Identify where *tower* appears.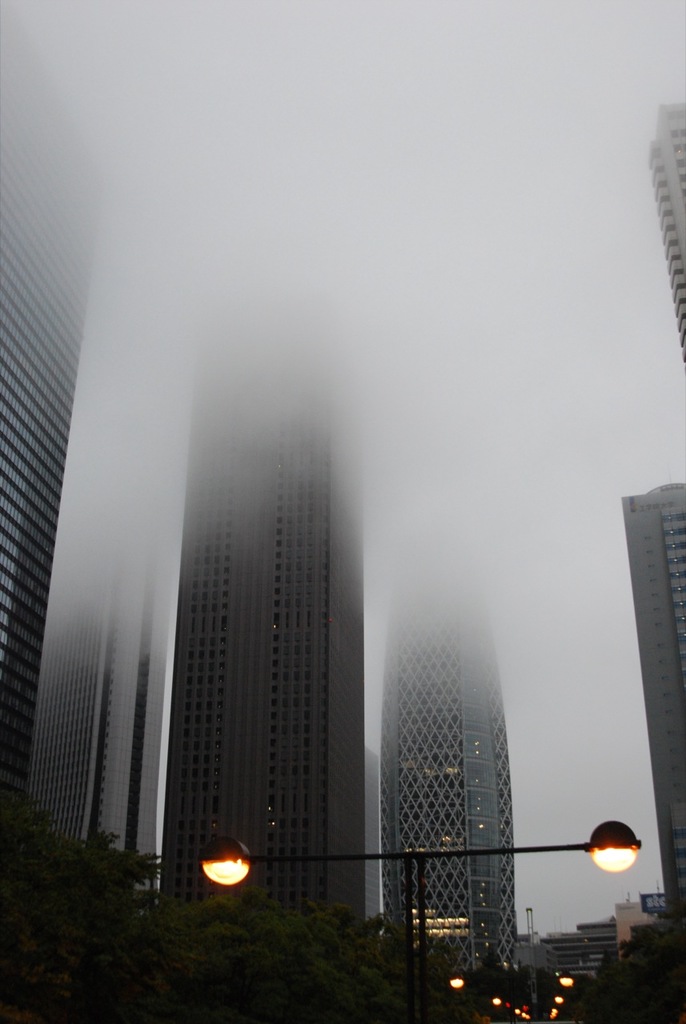
Appears at [613, 477, 685, 940].
